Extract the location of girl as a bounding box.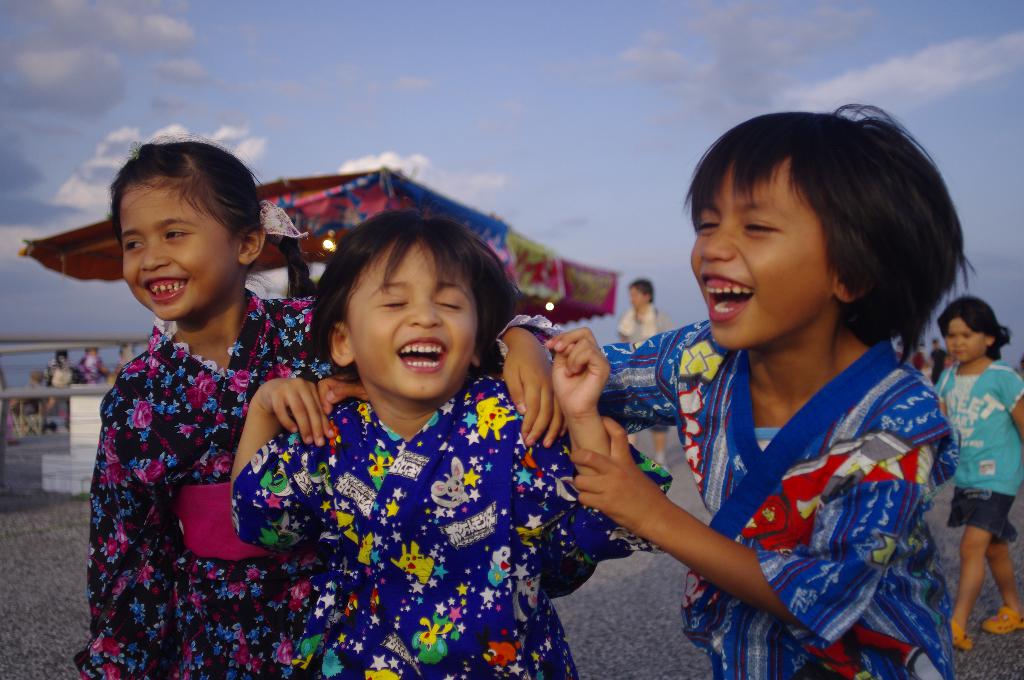
box(315, 99, 972, 679).
